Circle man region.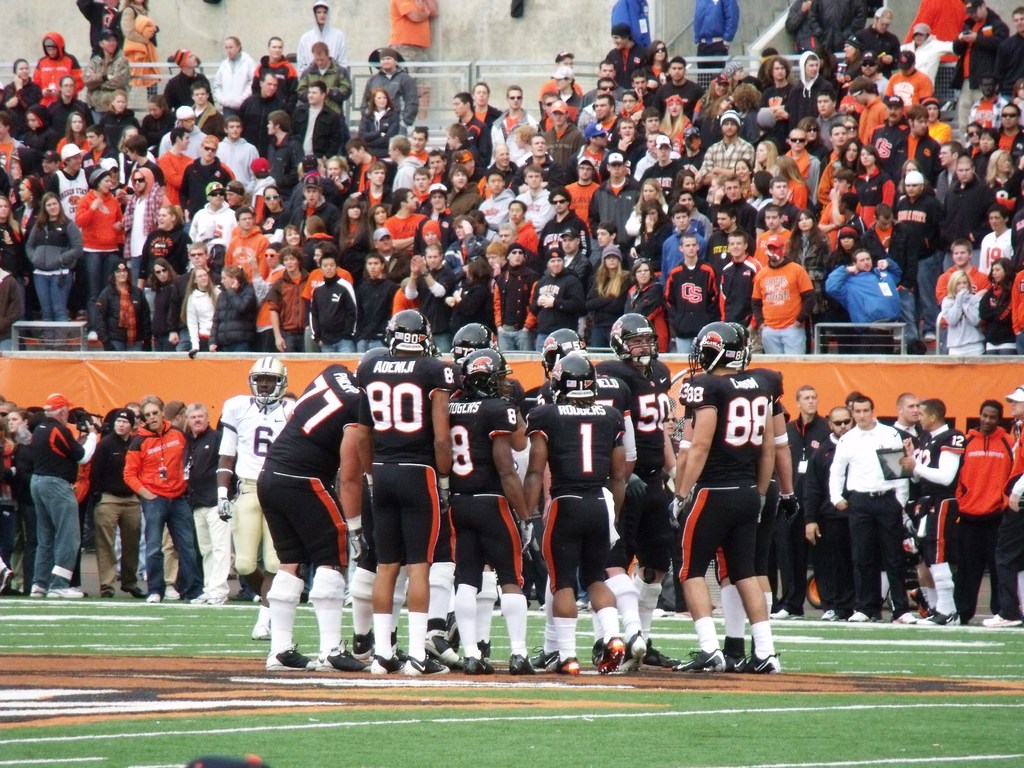
Region: 873,97,902,167.
